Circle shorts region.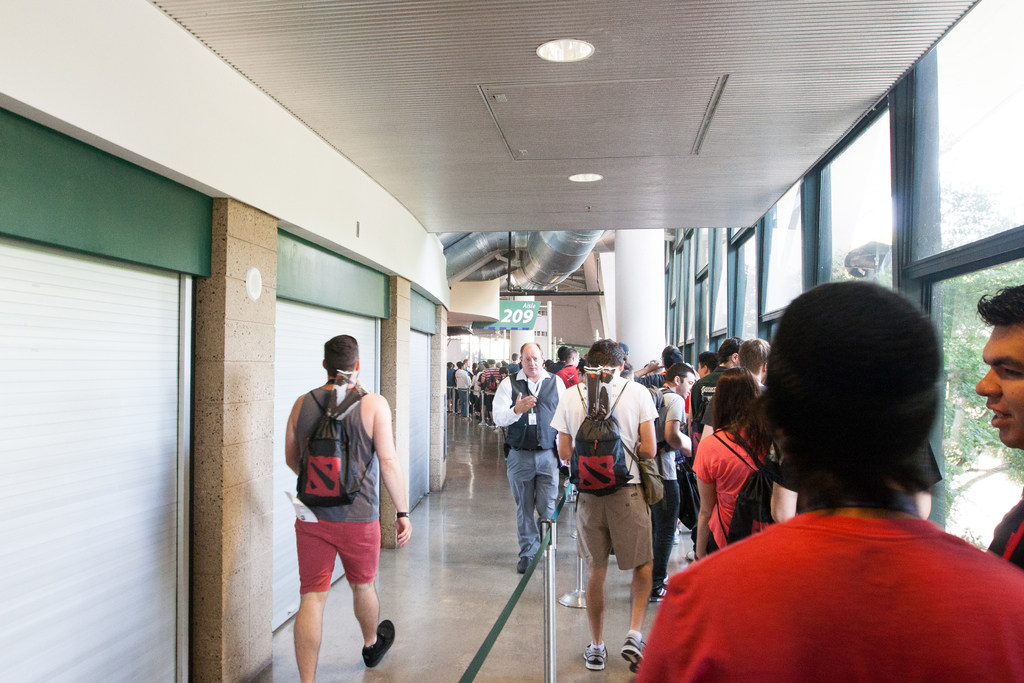
Region: {"x1": 573, "y1": 482, "x2": 652, "y2": 570}.
